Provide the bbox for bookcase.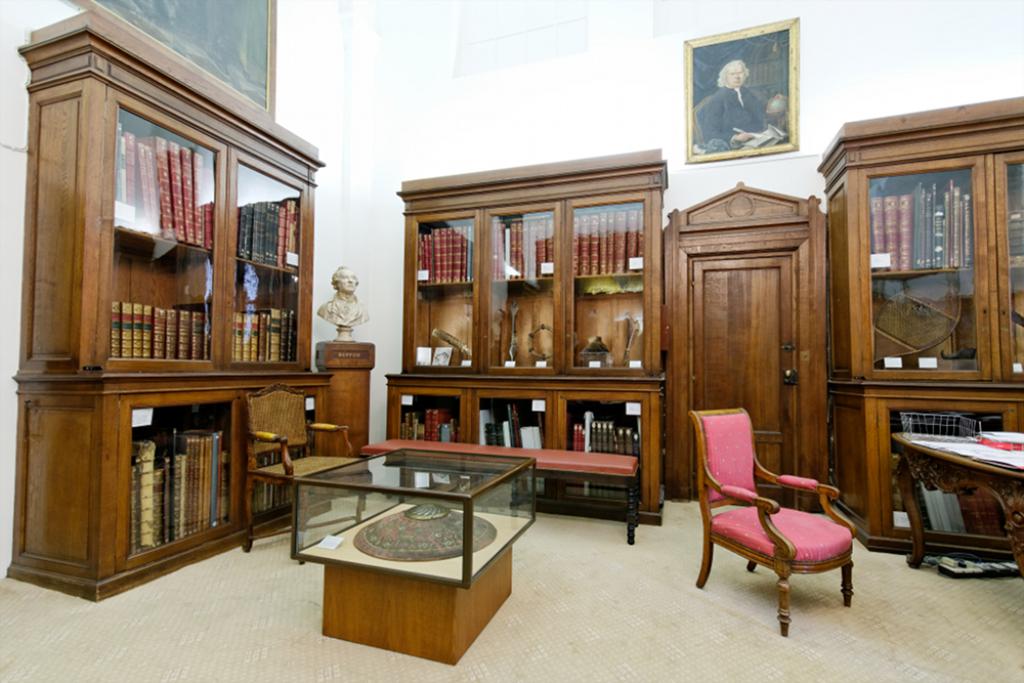
382:147:674:525.
